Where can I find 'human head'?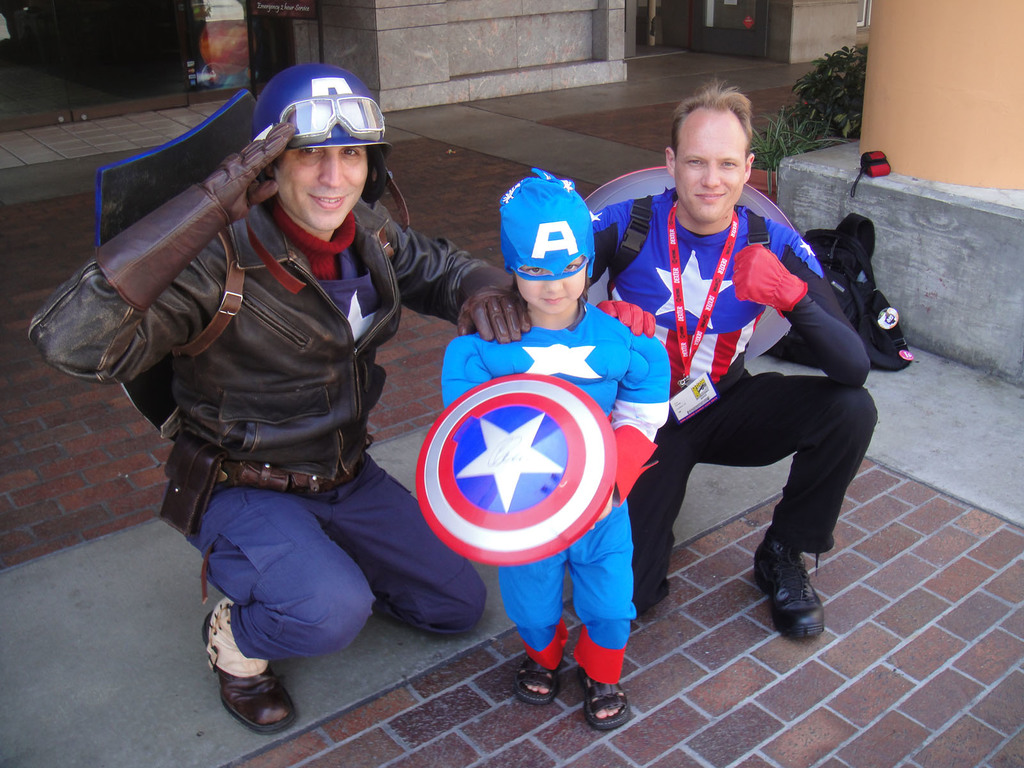
You can find it at (212, 63, 380, 235).
